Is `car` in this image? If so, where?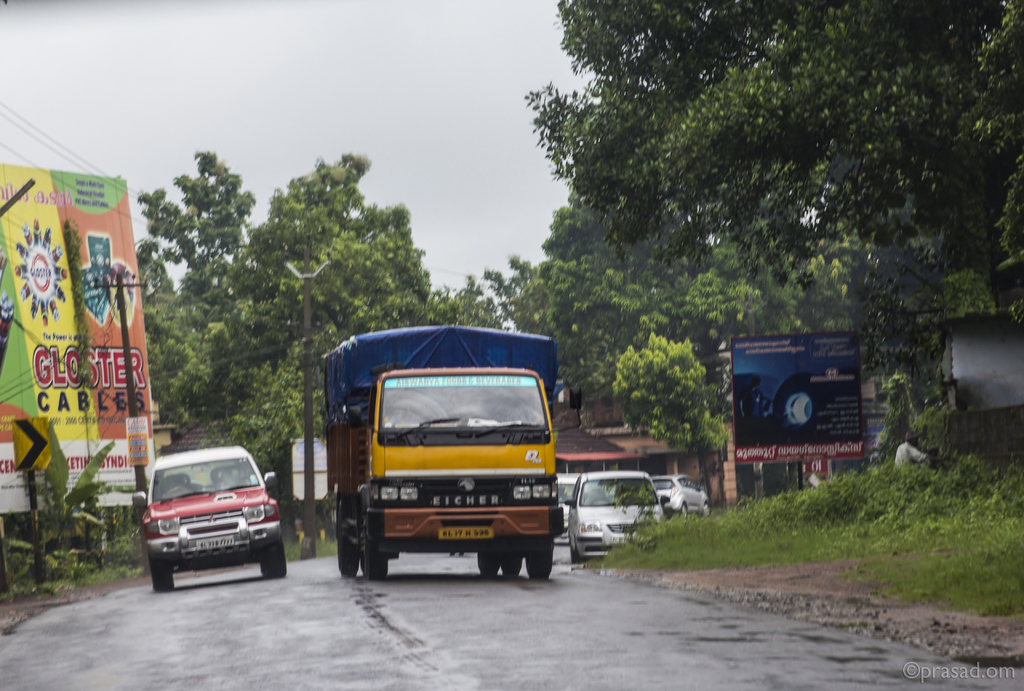
Yes, at region(563, 469, 671, 563).
